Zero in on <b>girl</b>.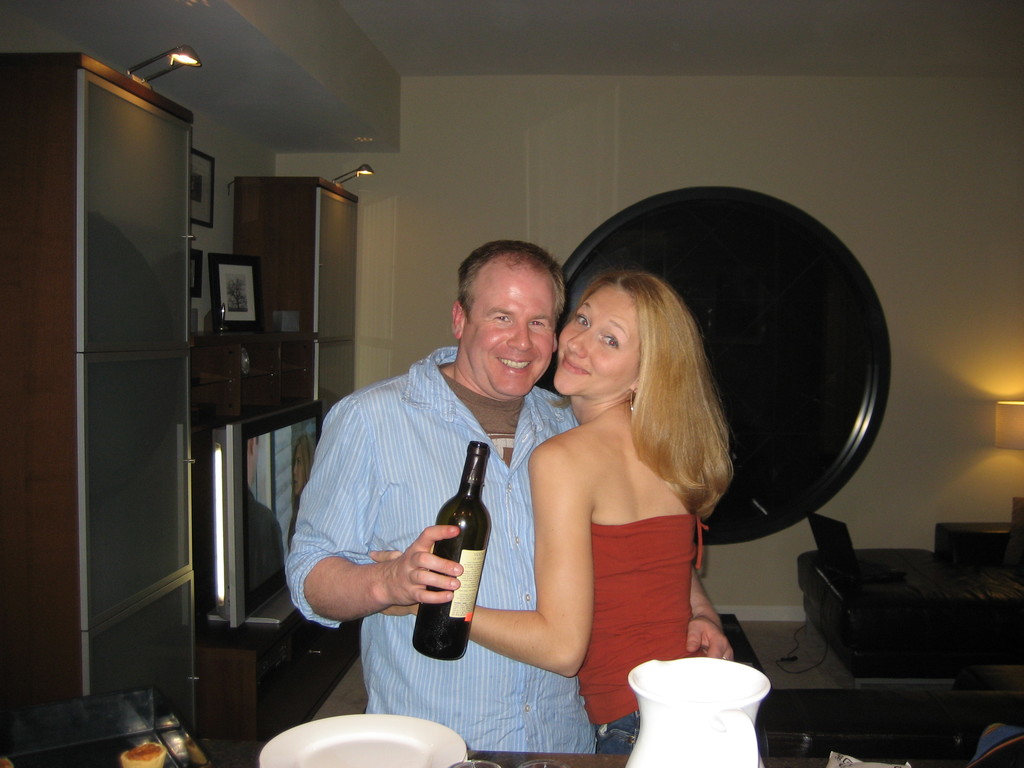
Zeroed in: 370,278,733,756.
